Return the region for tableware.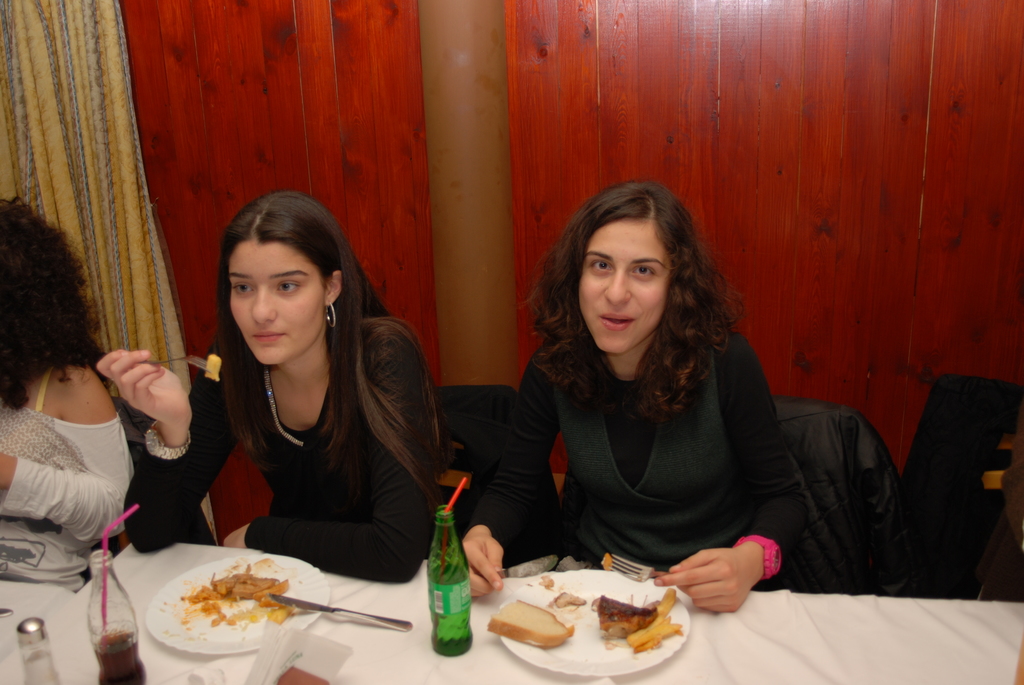
<region>605, 553, 669, 583</region>.
